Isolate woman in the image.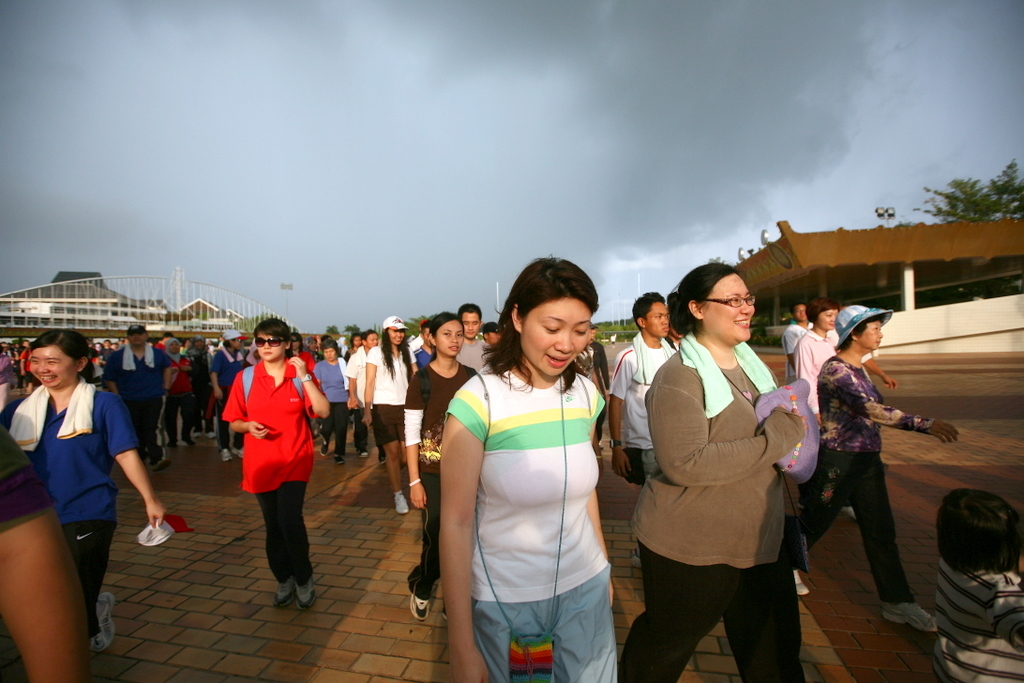
Isolated region: bbox=(793, 303, 962, 635).
